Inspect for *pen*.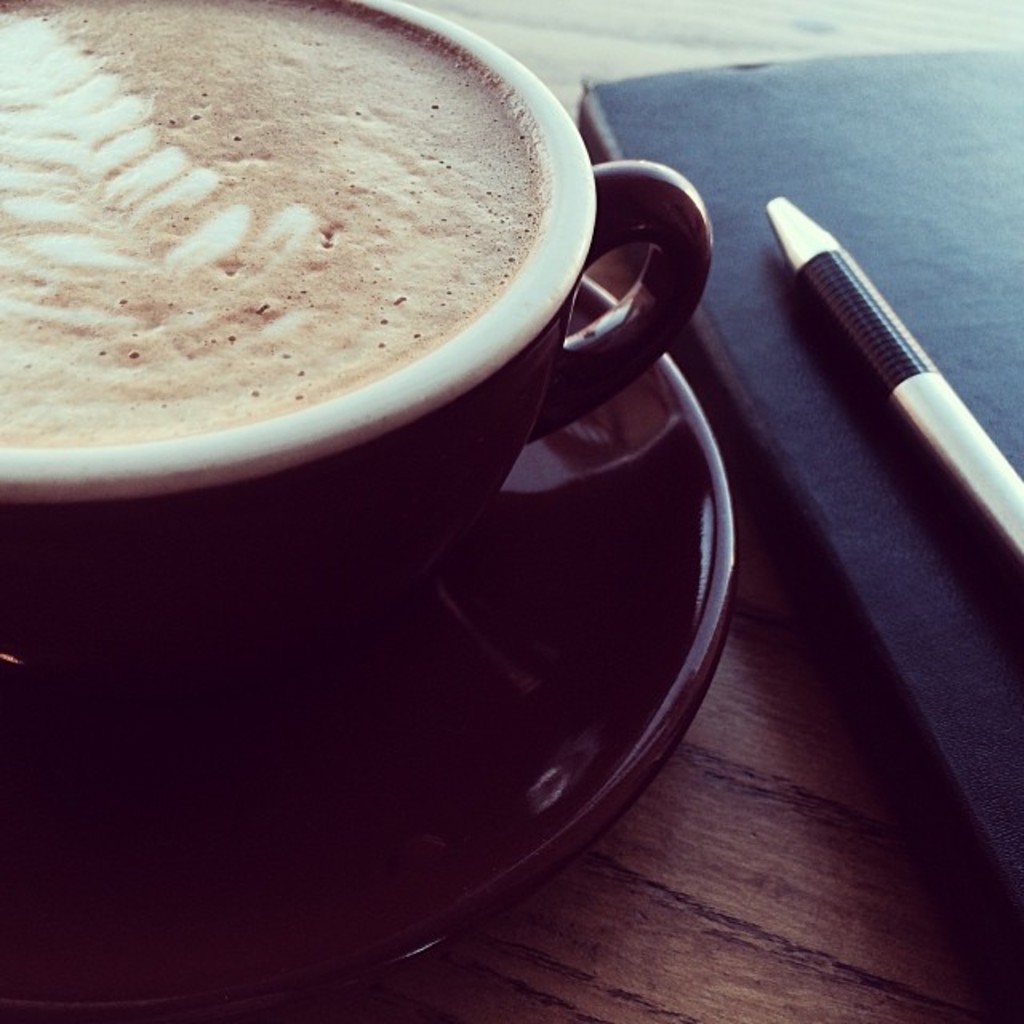
Inspection: crop(762, 197, 1008, 598).
